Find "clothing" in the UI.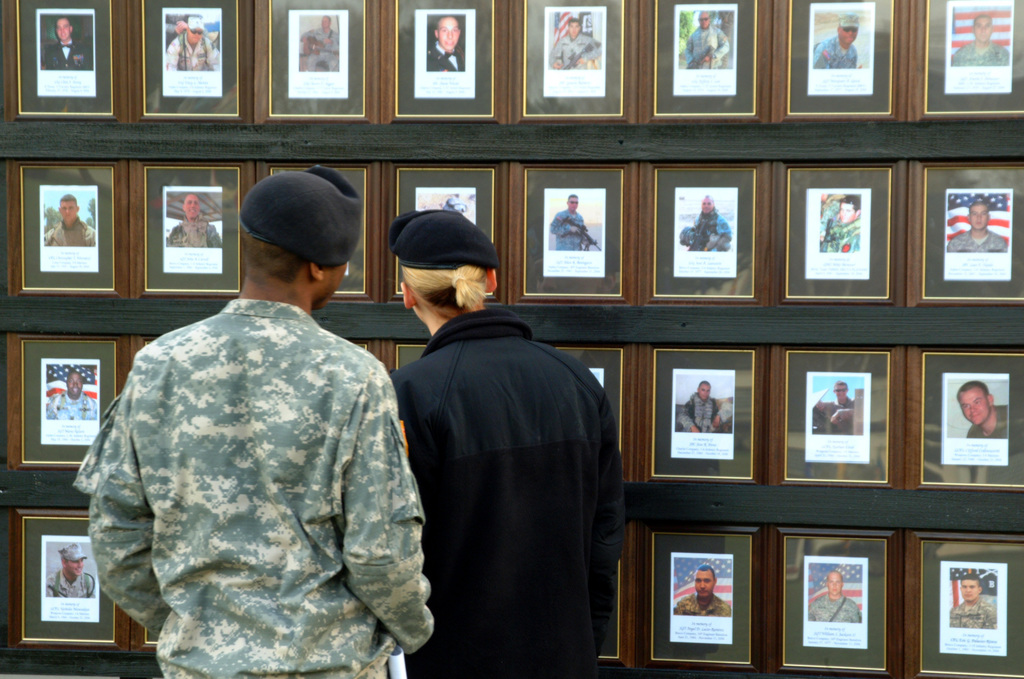
UI element at pyautogui.locateOnScreen(424, 40, 467, 74).
